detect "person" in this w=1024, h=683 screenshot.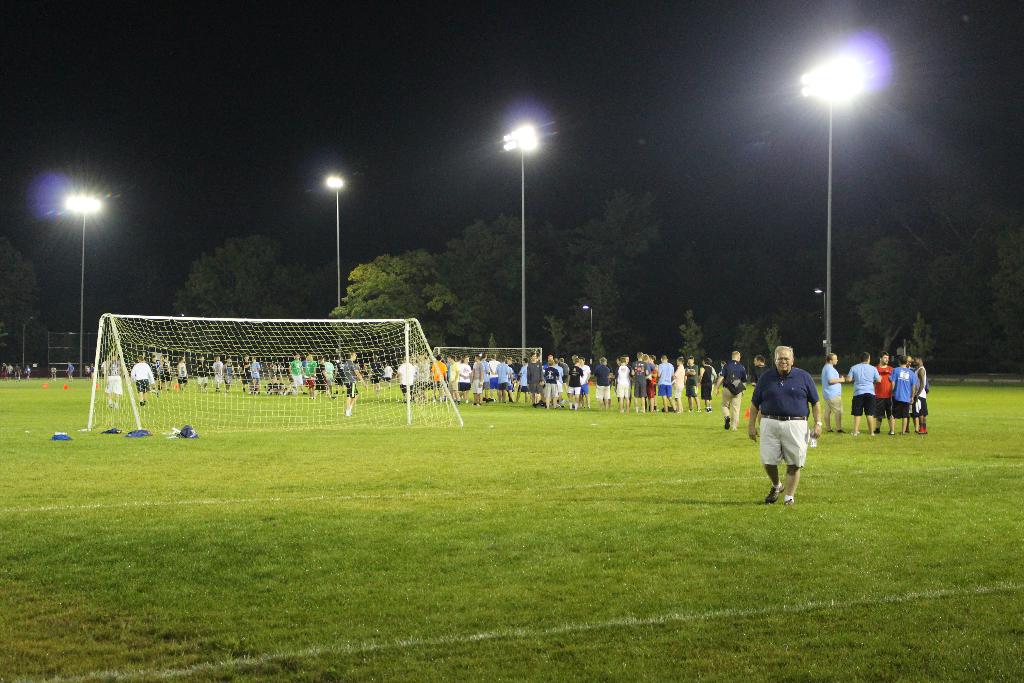
Detection: {"left": 824, "top": 350, "right": 844, "bottom": 433}.
